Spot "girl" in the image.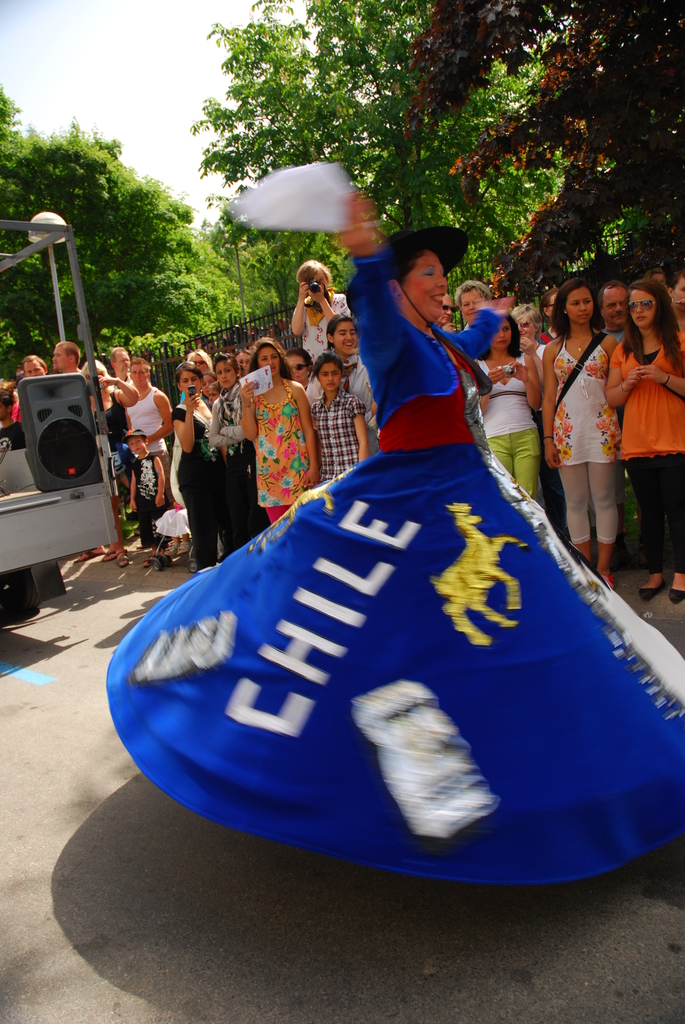
"girl" found at l=310, t=347, r=372, b=483.
